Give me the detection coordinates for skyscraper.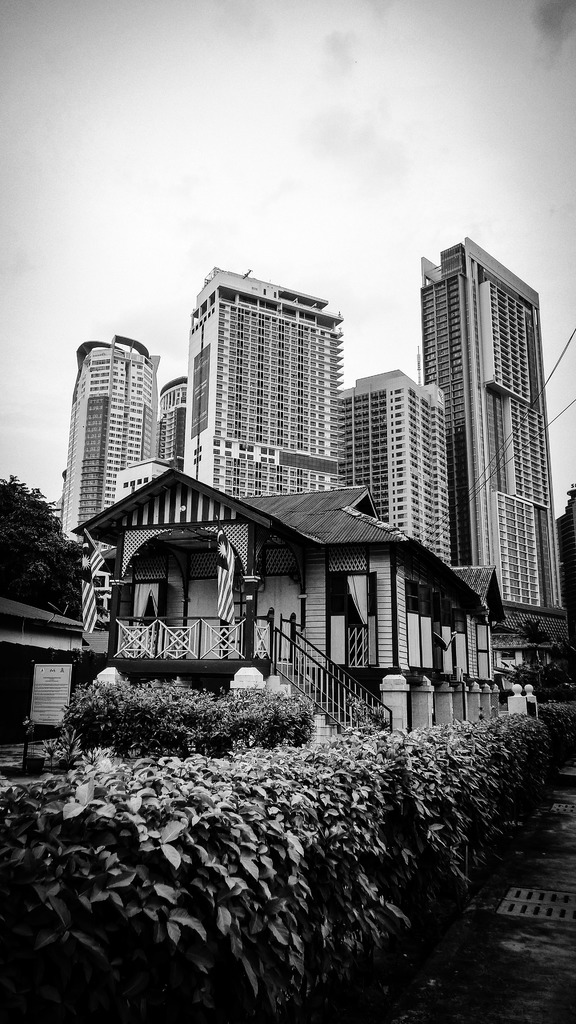
<region>422, 237, 567, 622</region>.
